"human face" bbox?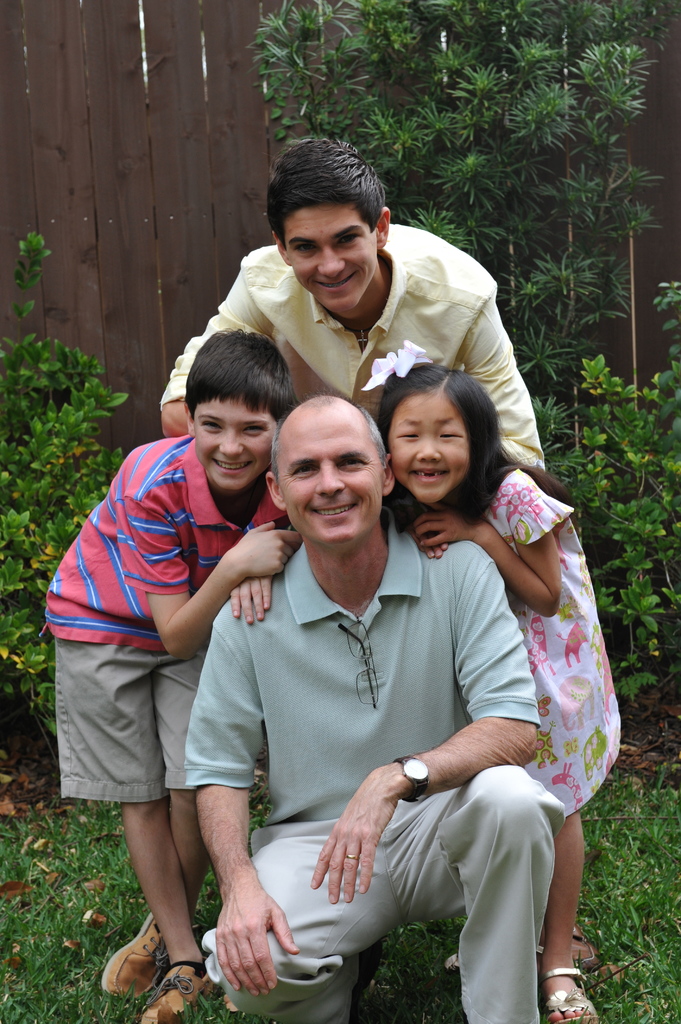
[386, 388, 474, 503]
